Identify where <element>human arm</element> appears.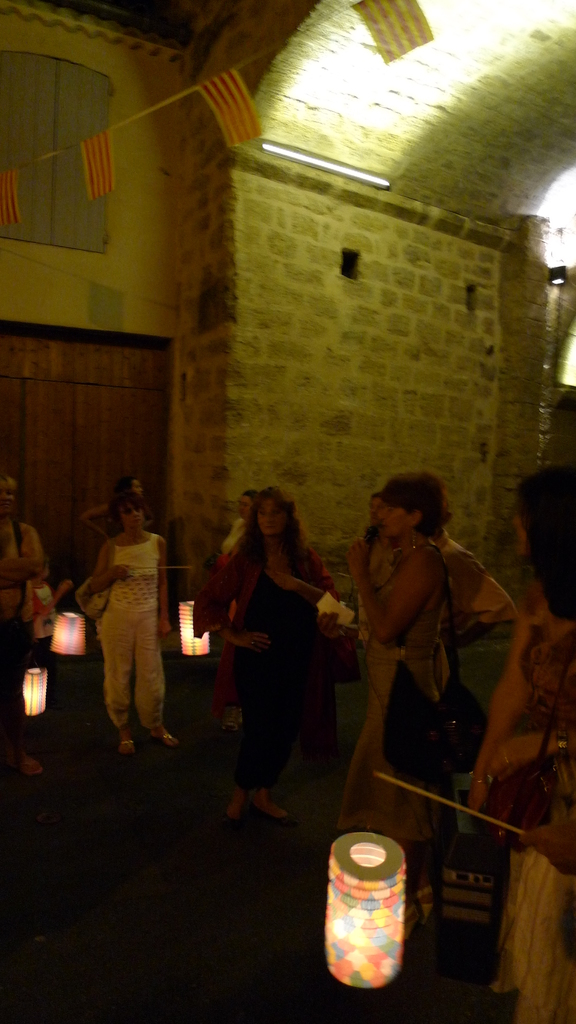
Appears at {"left": 344, "top": 529, "right": 445, "bottom": 644}.
